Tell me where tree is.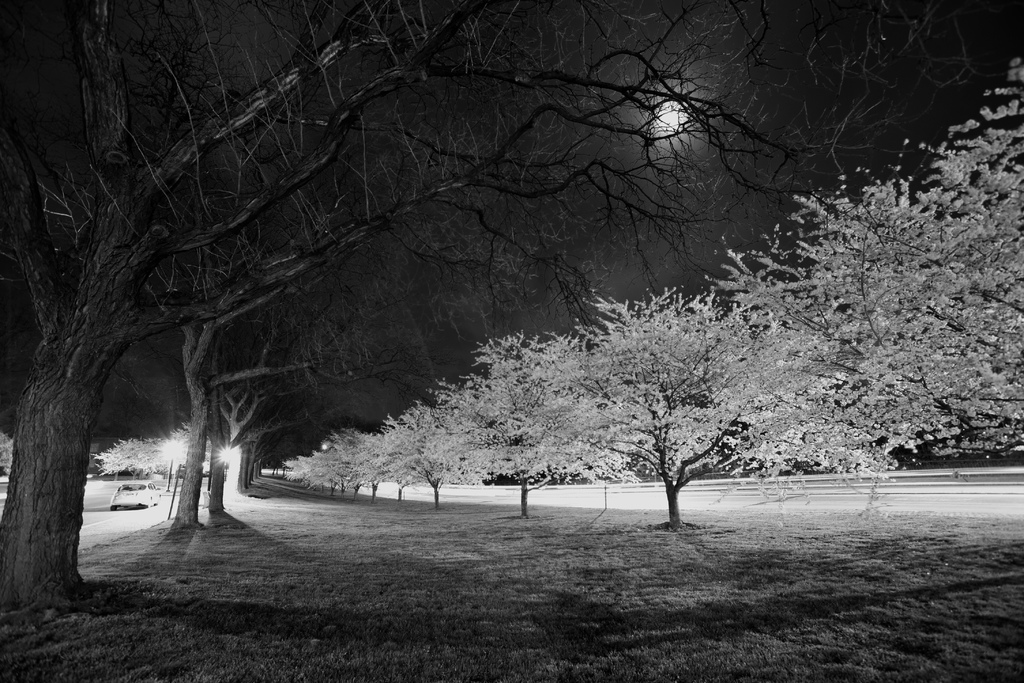
tree is at [451, 324, 636, 514].
